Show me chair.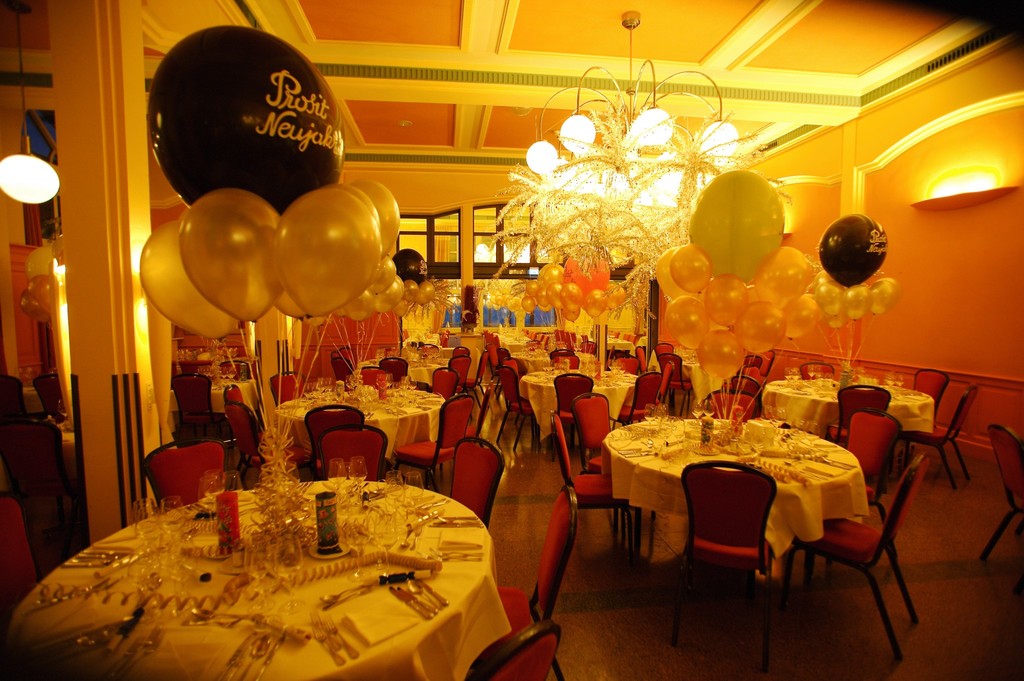
chair is here: (left=227, top=398, right=275, bottom=492).
